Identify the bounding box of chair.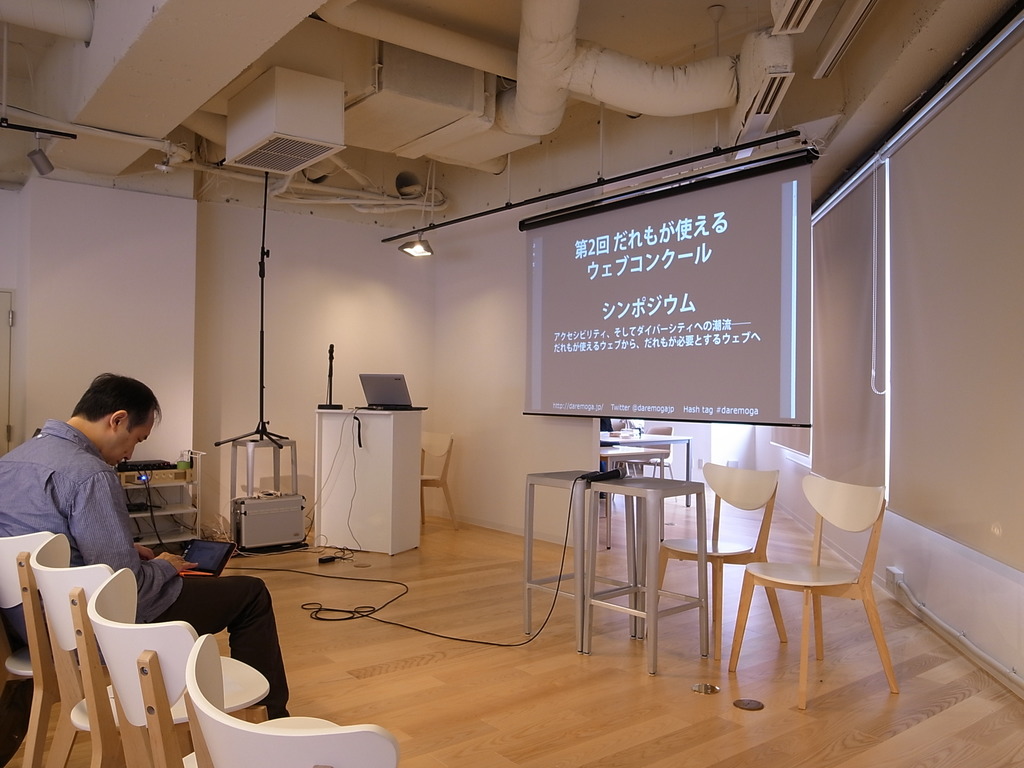
(0,531,112,767).
